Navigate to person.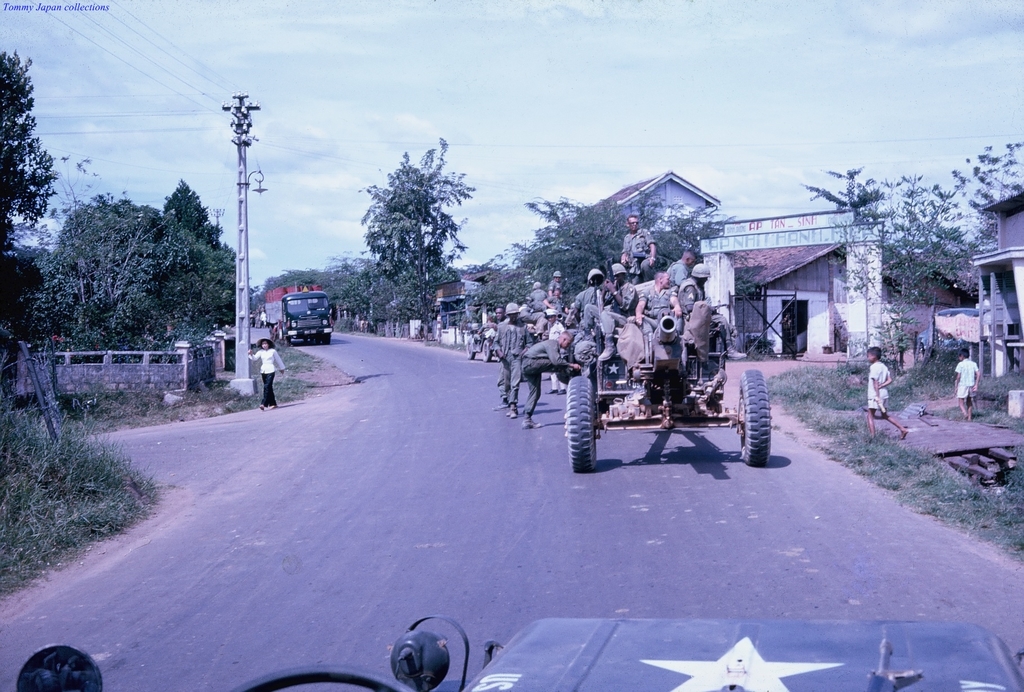
Navigation target: pyautogui.locateOnScreen(779, 313, 797, 361).
